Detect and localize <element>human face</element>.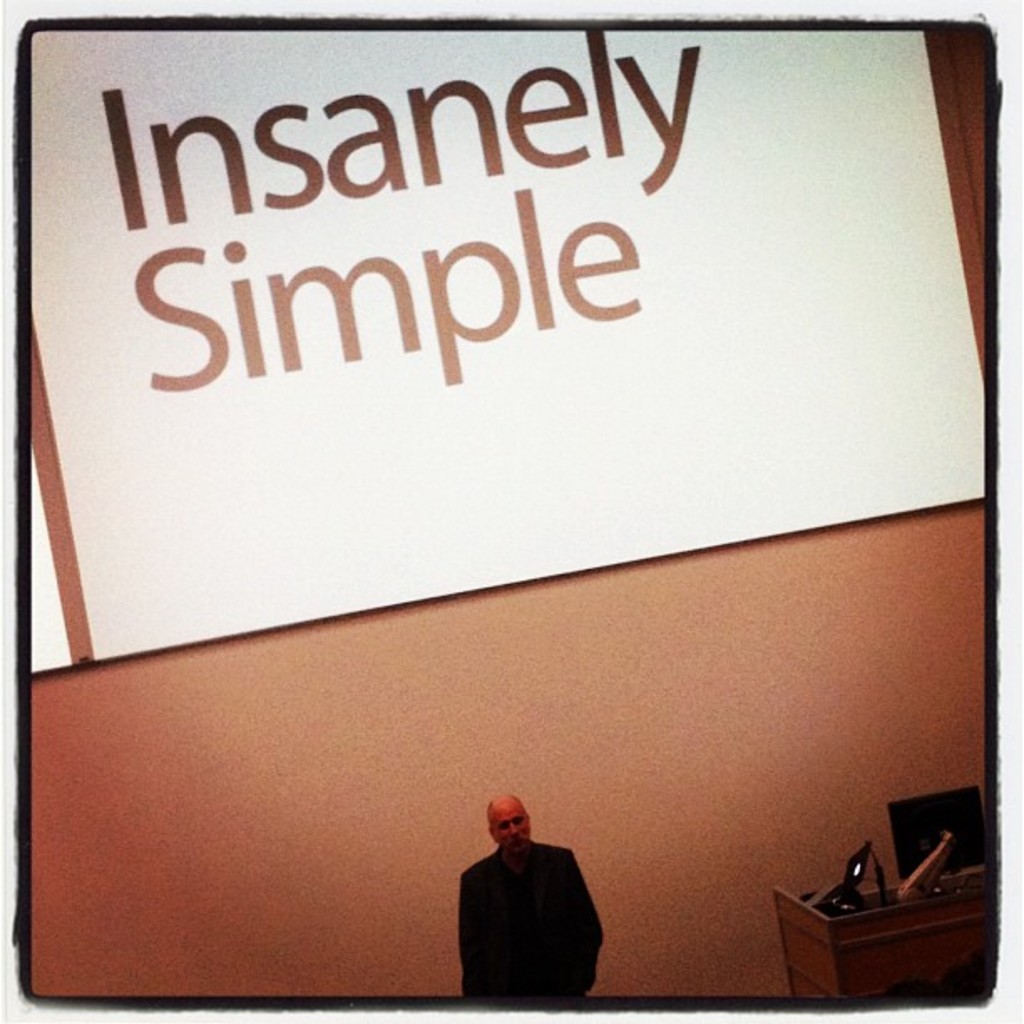
Localized at [left=497, top=806, right=525, bottom=850].
